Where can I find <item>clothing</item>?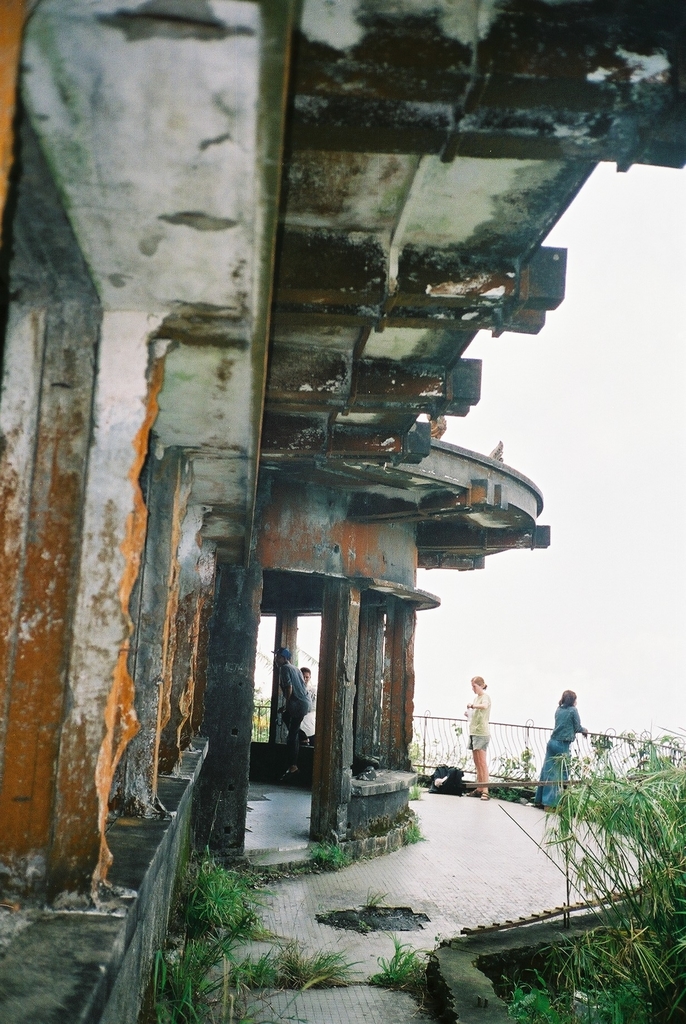
You can find it at rect(277, 657, 318, 749).
